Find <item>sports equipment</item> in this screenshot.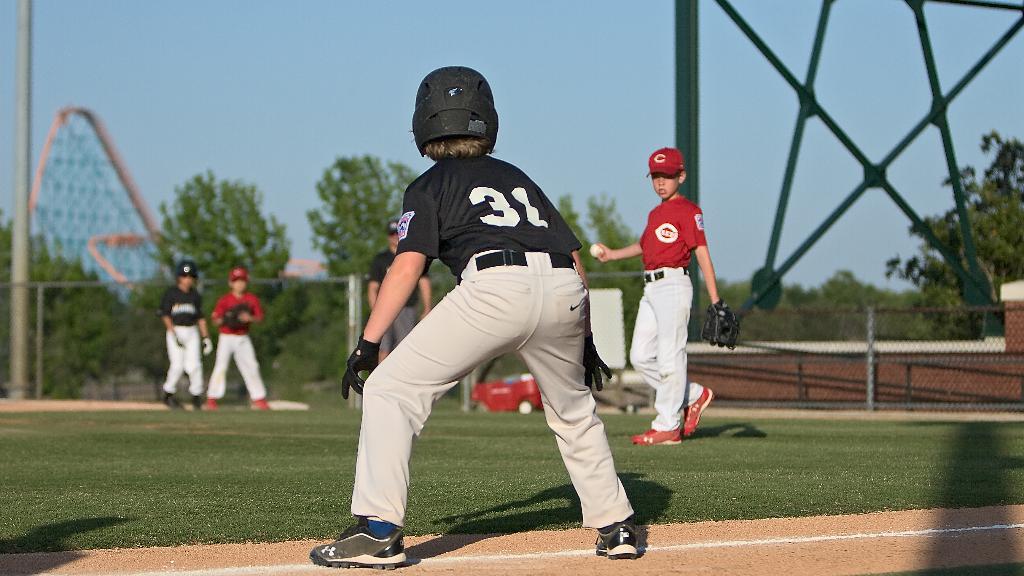
The bounding box for <item>sports equipment</item> is bbox=[602, 511, 644, 561].
